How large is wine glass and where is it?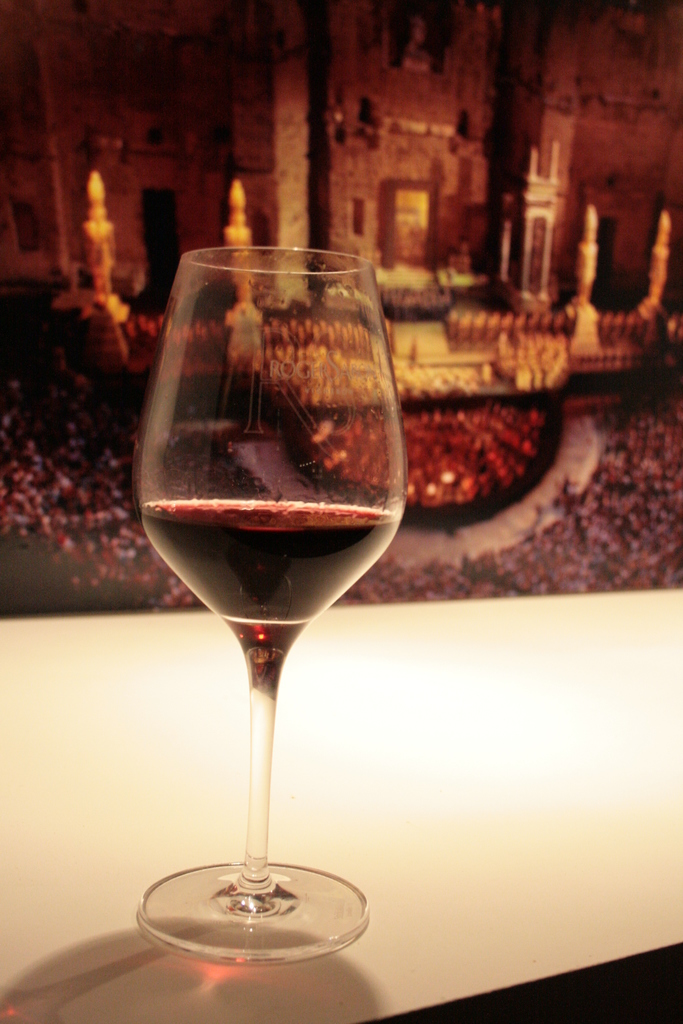
Bounding box: x1=142 y1=248 x2=402 y2=962.
